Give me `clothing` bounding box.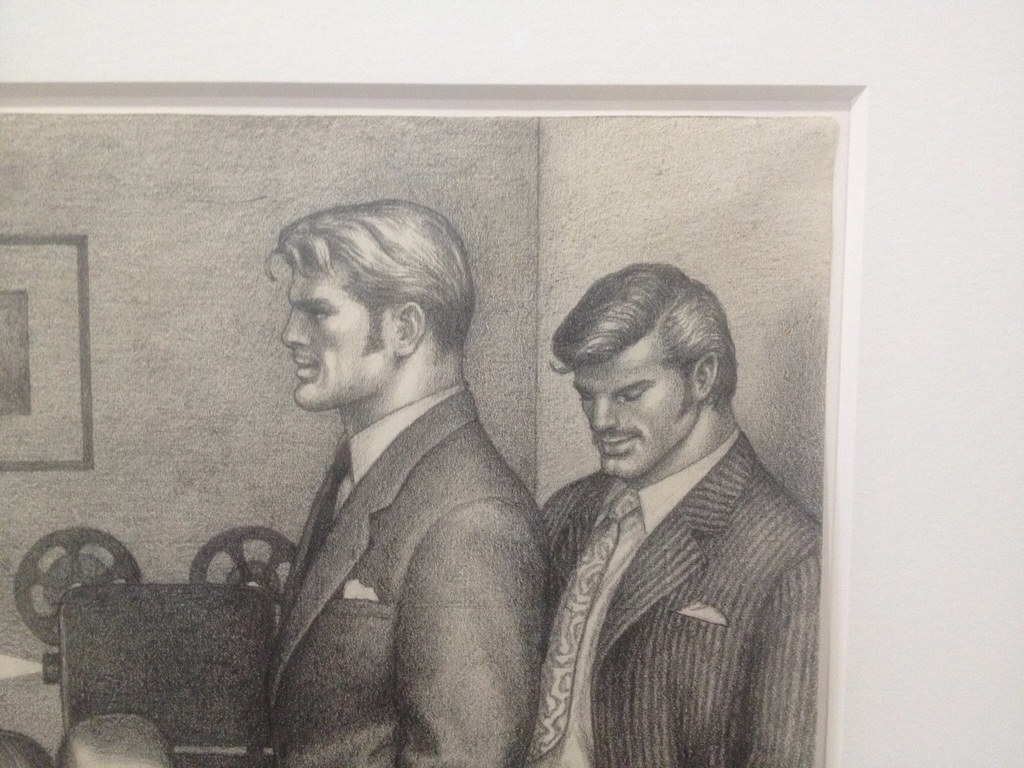
511 352 846 767.
